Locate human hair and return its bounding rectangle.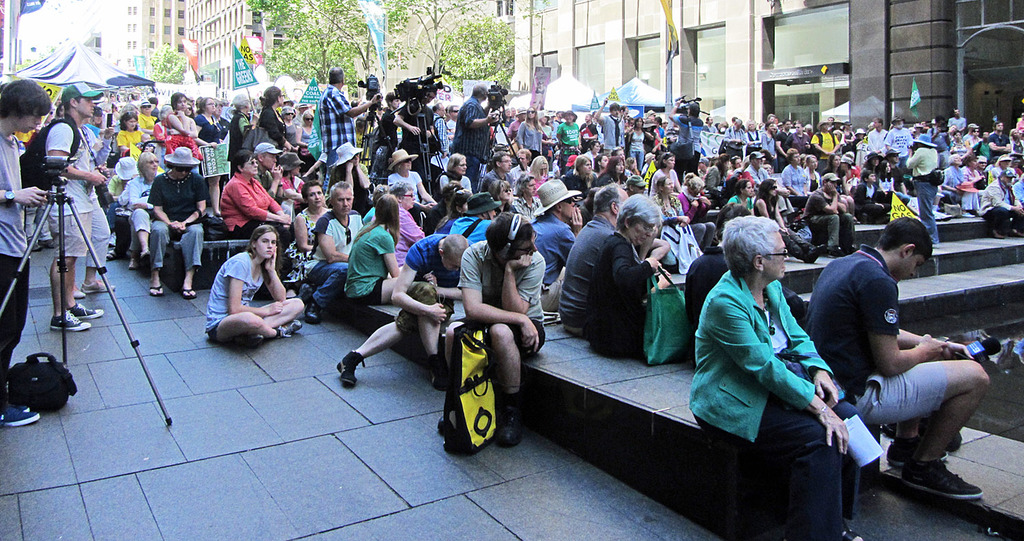
730,217,791,299.
